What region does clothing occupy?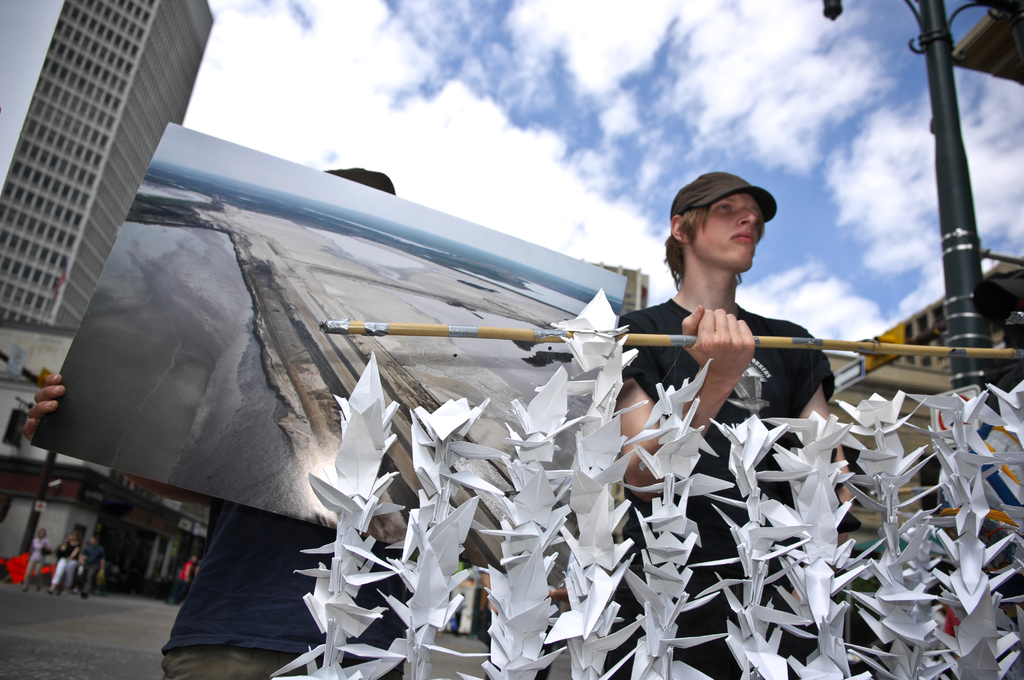
<box>48,540,82,595</box>.
